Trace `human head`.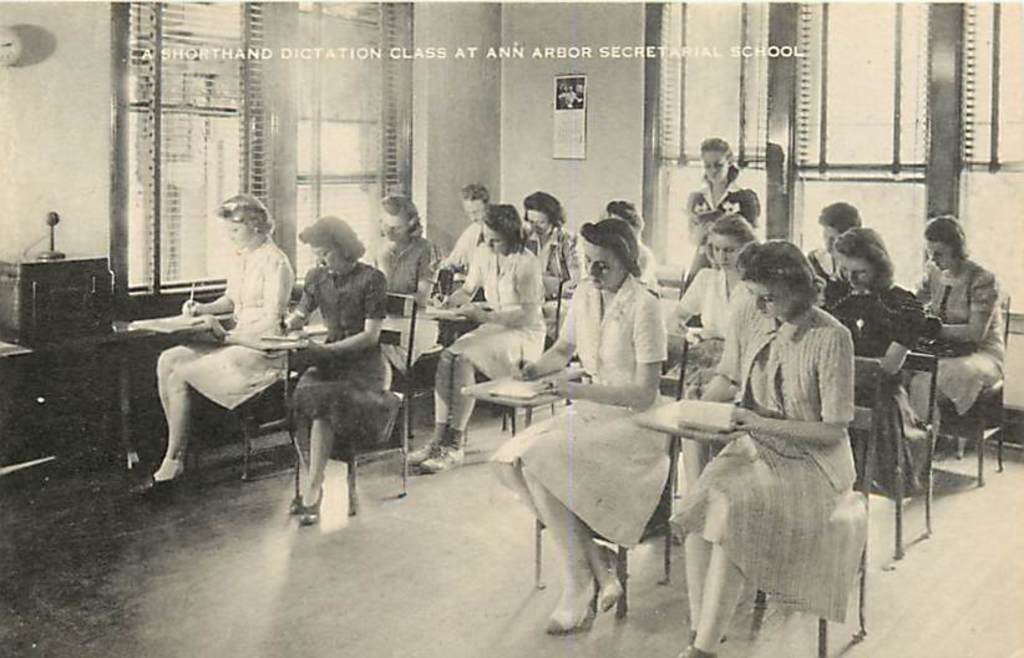
Traced to x1=700 y1=133 x2=734 y2=182.
